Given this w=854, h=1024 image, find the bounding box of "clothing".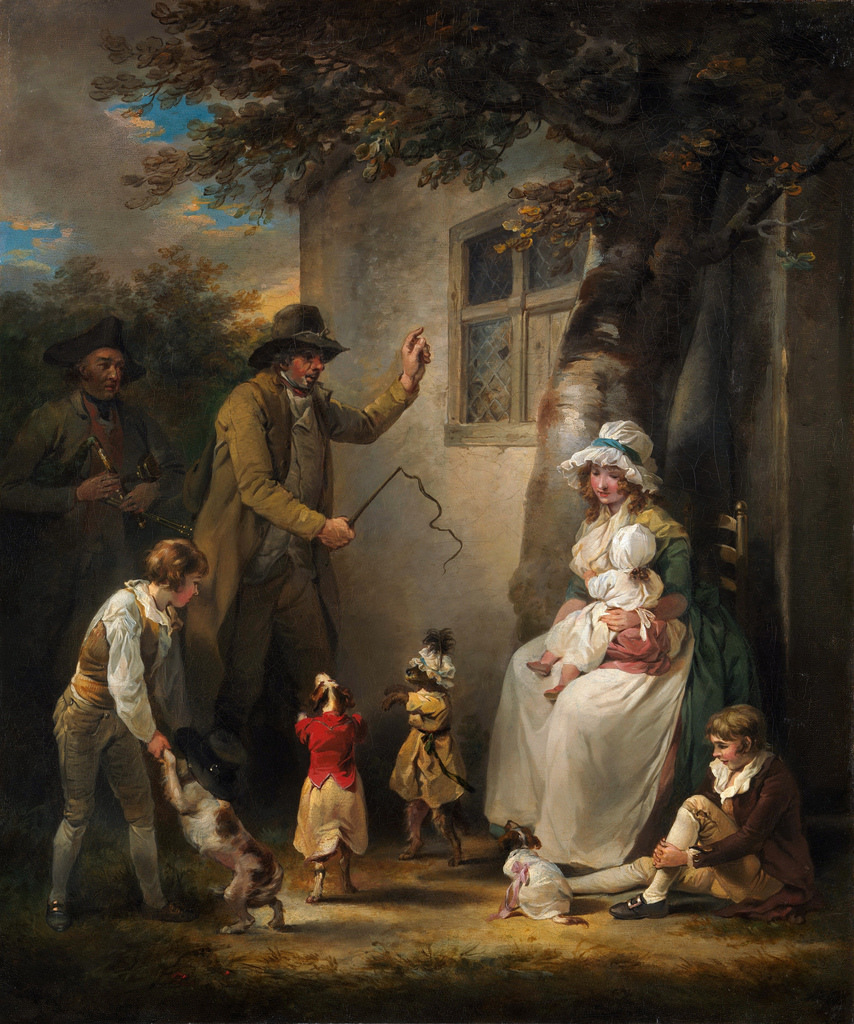
{"x1": 652, "y1": 762, "x2": 808, "y2": 906}.
